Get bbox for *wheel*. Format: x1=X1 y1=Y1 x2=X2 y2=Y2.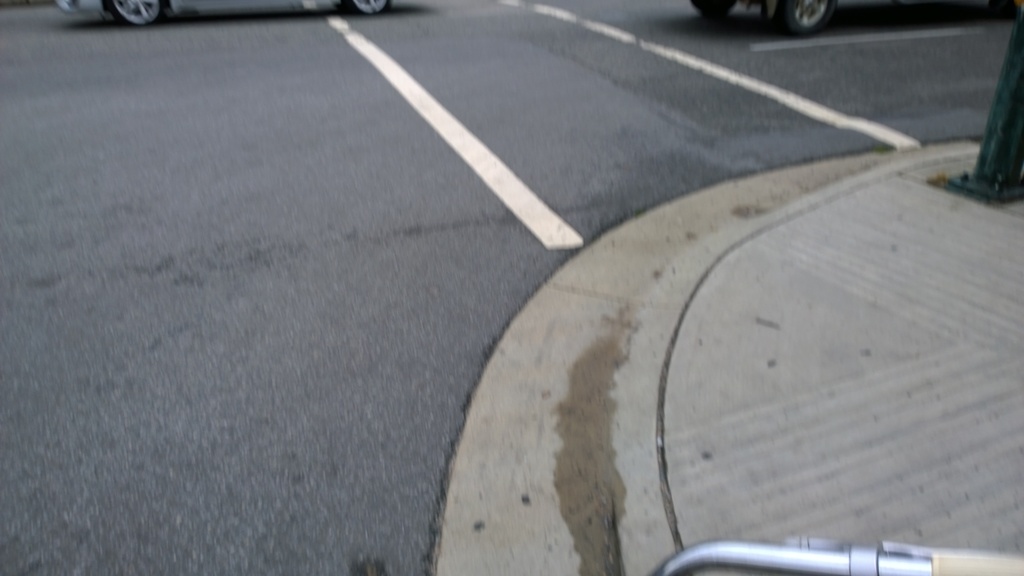
x1=692 y1=1 x2=735 y2=15.
